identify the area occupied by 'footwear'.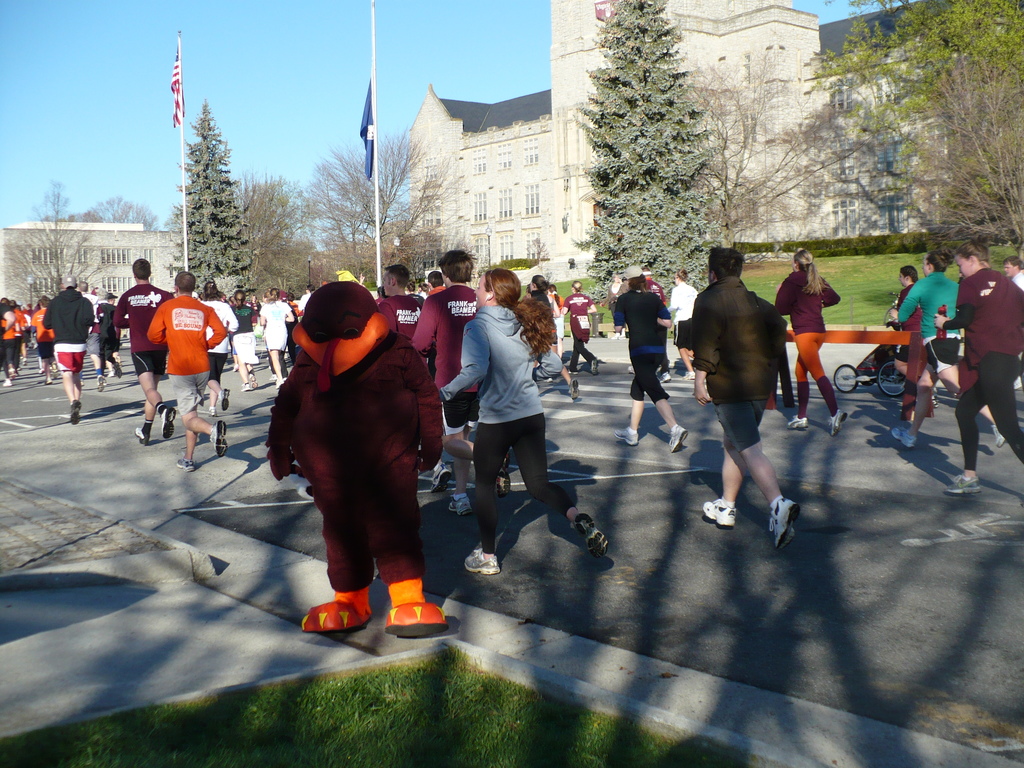
Area: x1=431, y1=461, x2=451, y2=492.
